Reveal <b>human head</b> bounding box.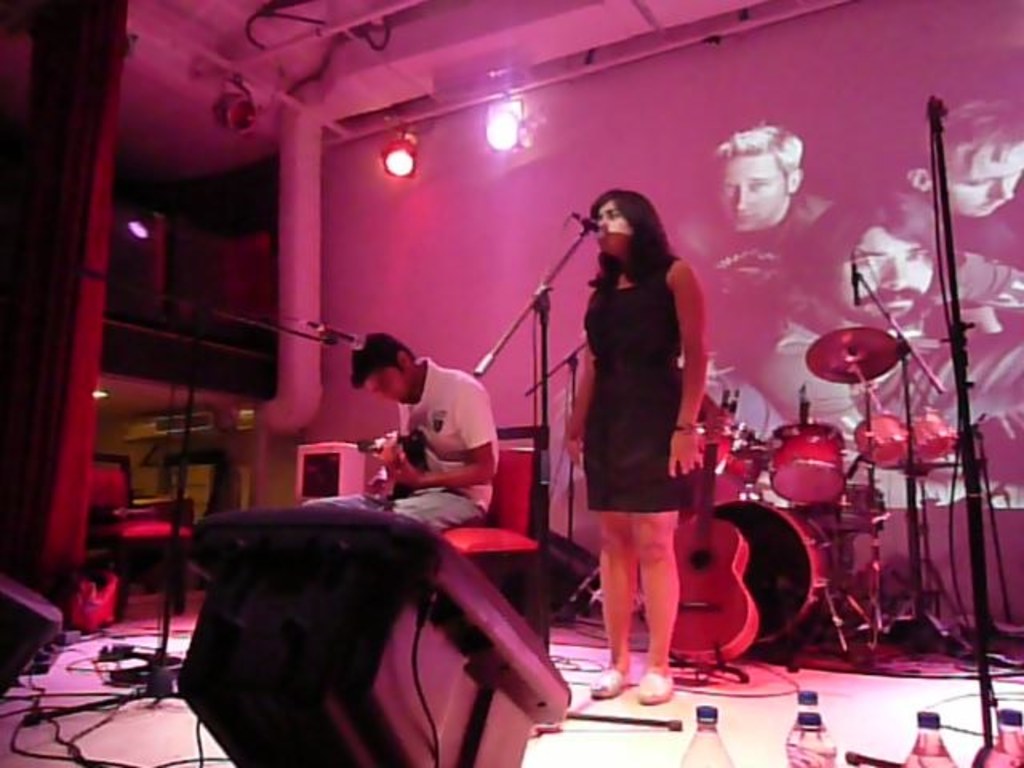
Revealed: 798:194:941:334.
